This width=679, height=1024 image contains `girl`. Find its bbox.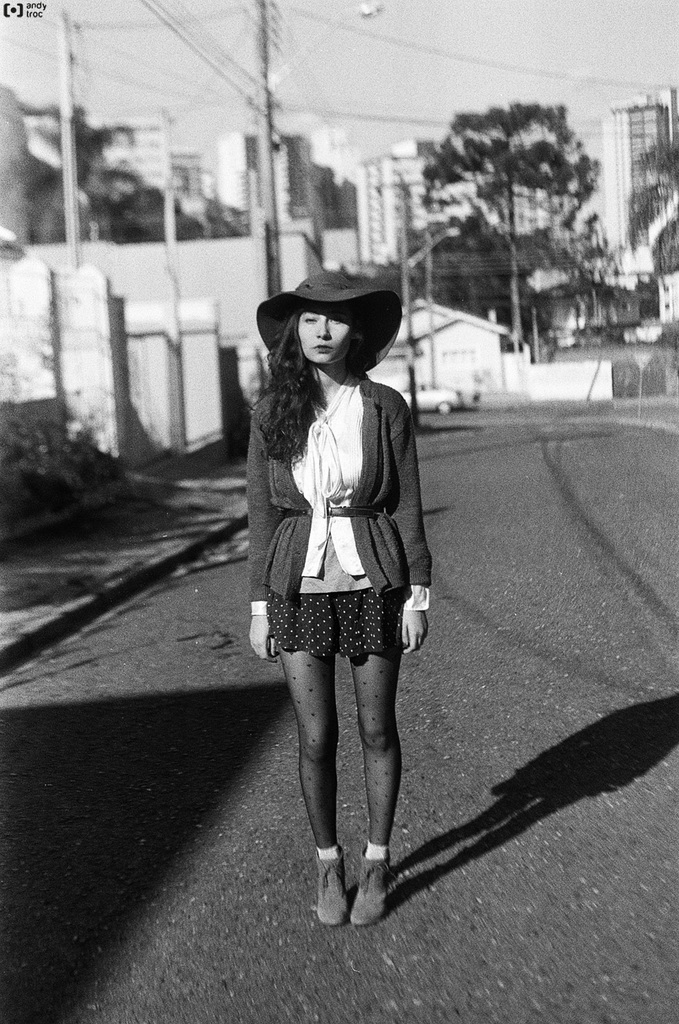
bbox=(252, 269, 436, 925).
